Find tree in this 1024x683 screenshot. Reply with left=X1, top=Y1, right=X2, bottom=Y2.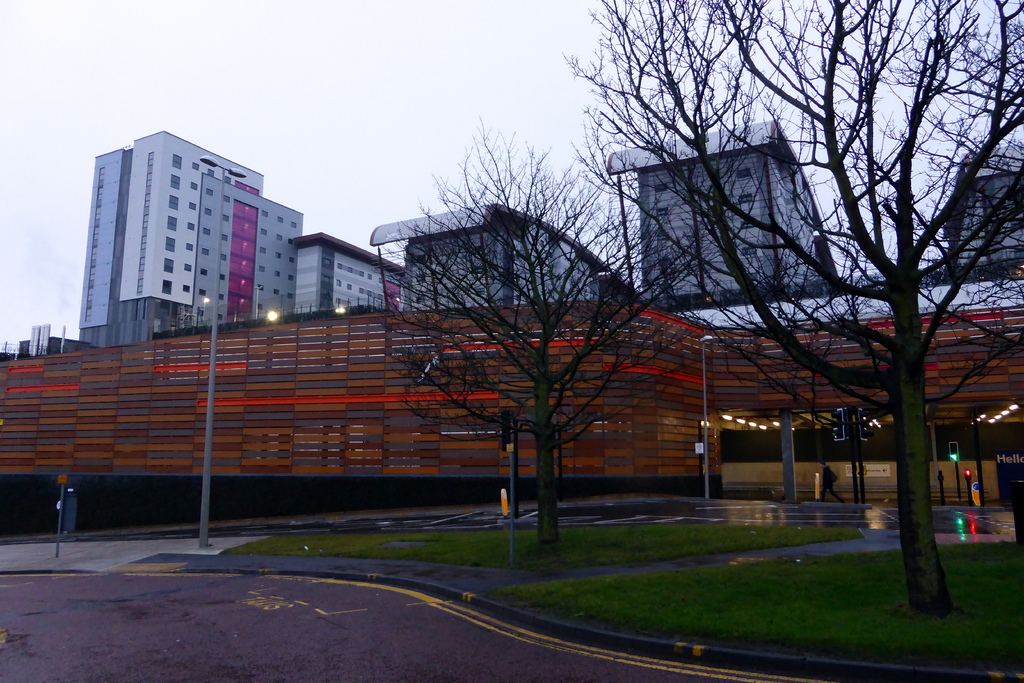
left=588, top=19, right=1004, bottom=546.
